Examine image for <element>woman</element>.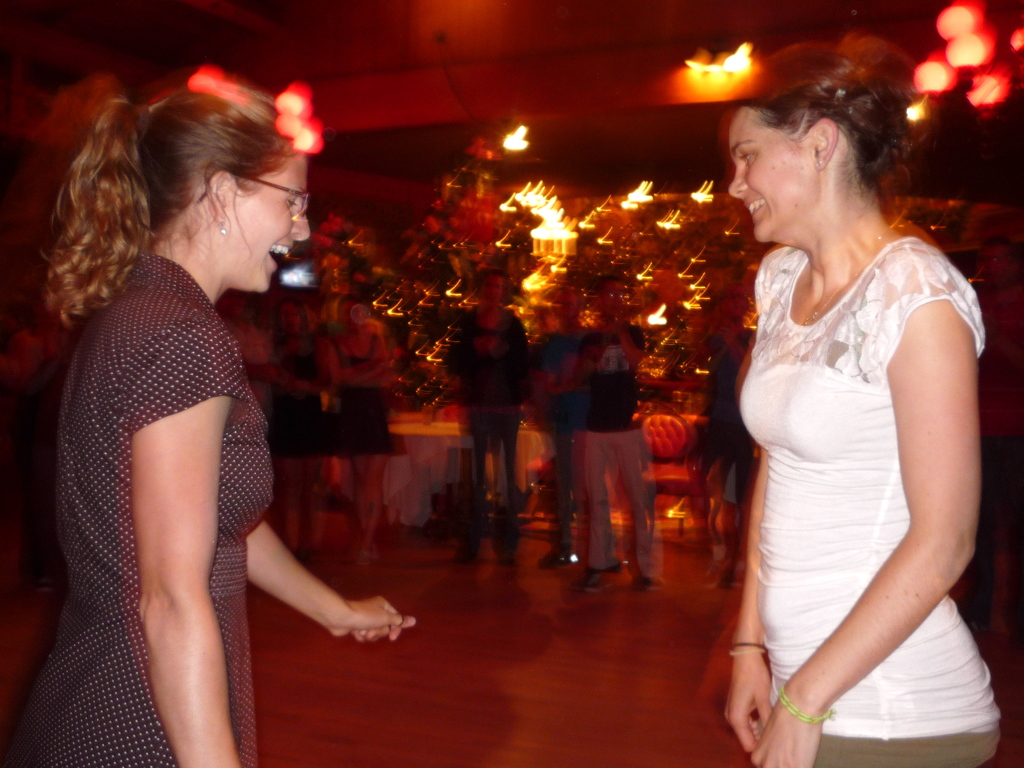
Examination result: 221, 285, 278, 493.
